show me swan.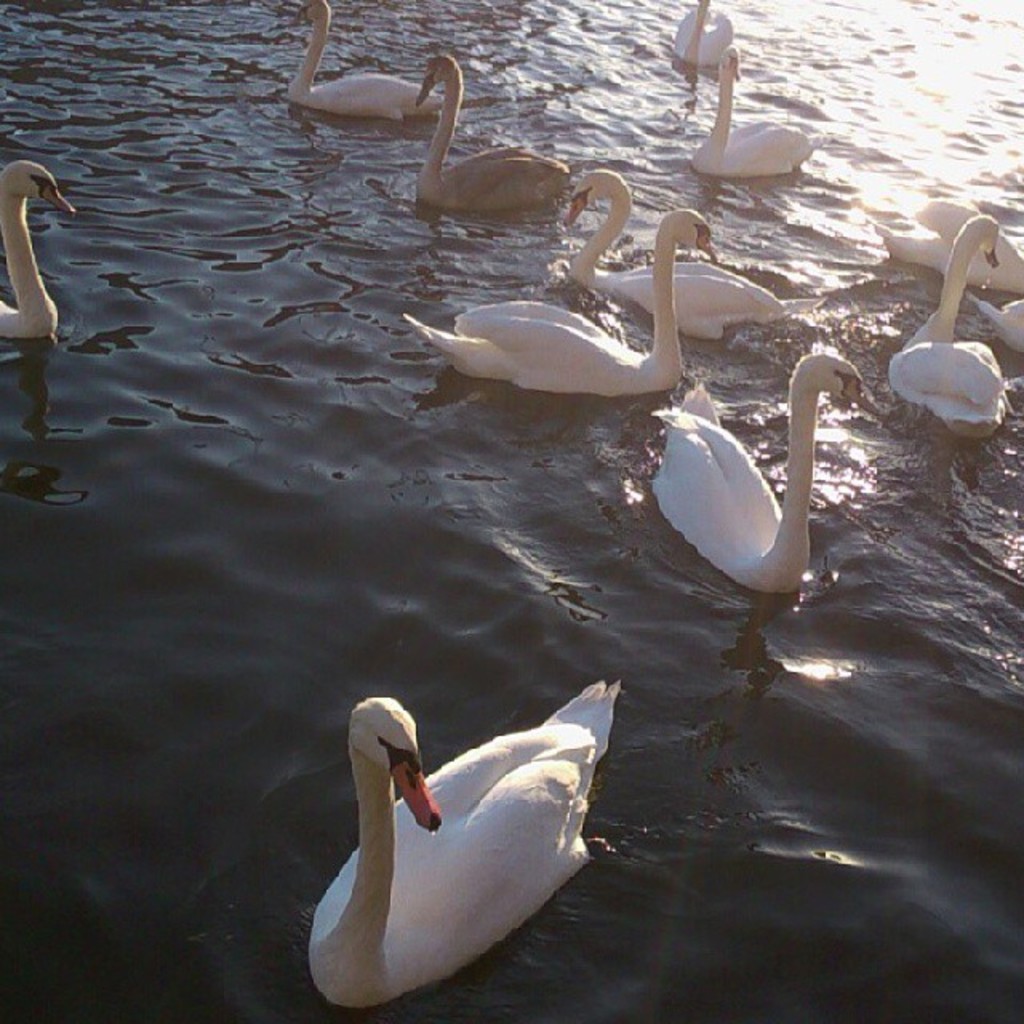
swan is here: box(0, 150, 80, 344).
